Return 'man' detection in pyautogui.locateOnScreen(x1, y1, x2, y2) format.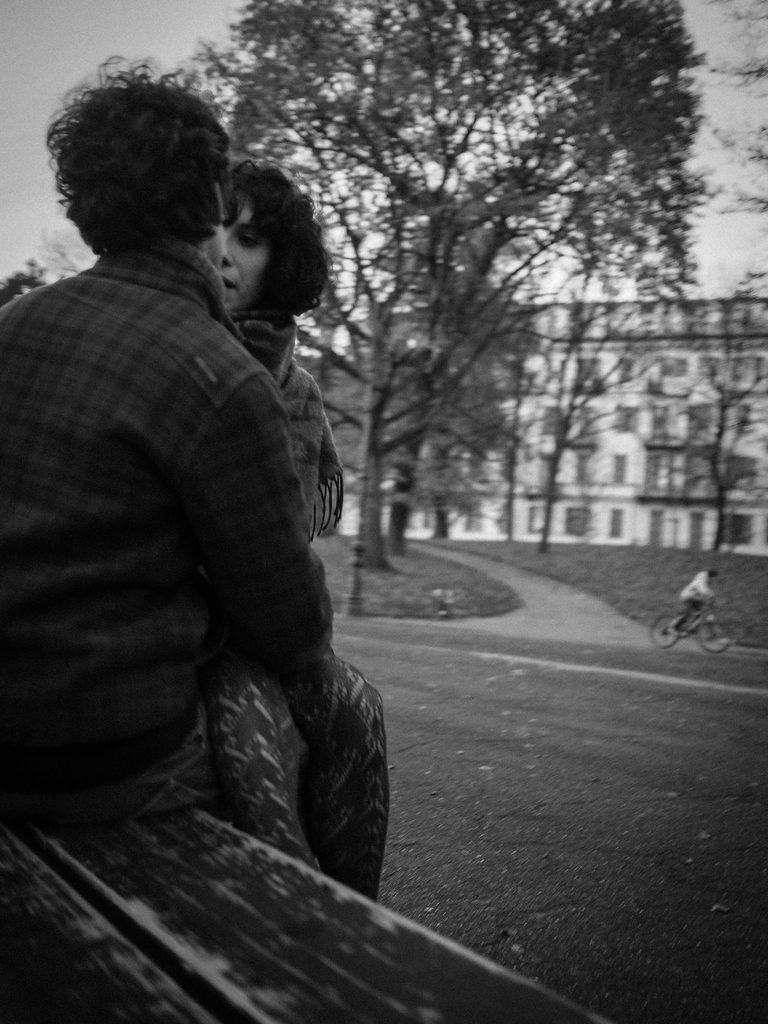
pyautogui.locateOnScreen(0, 55, 325, 817).
